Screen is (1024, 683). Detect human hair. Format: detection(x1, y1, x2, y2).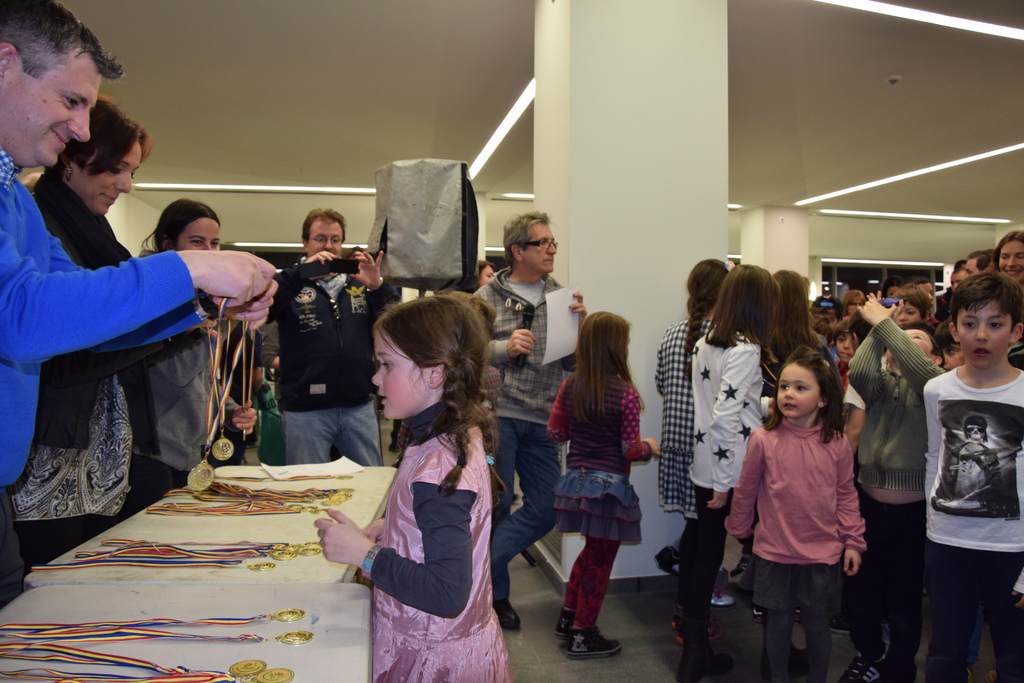
detection(478, 260, 496, 276).
